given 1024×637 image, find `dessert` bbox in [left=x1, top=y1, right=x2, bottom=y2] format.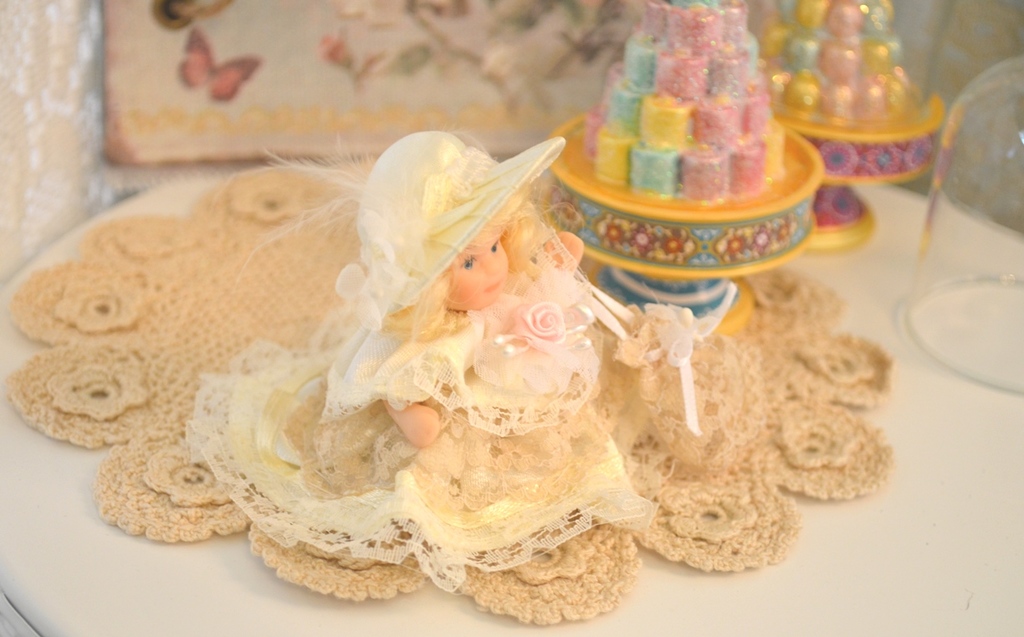
[left=766, top=6, right=955, bottom=141].
